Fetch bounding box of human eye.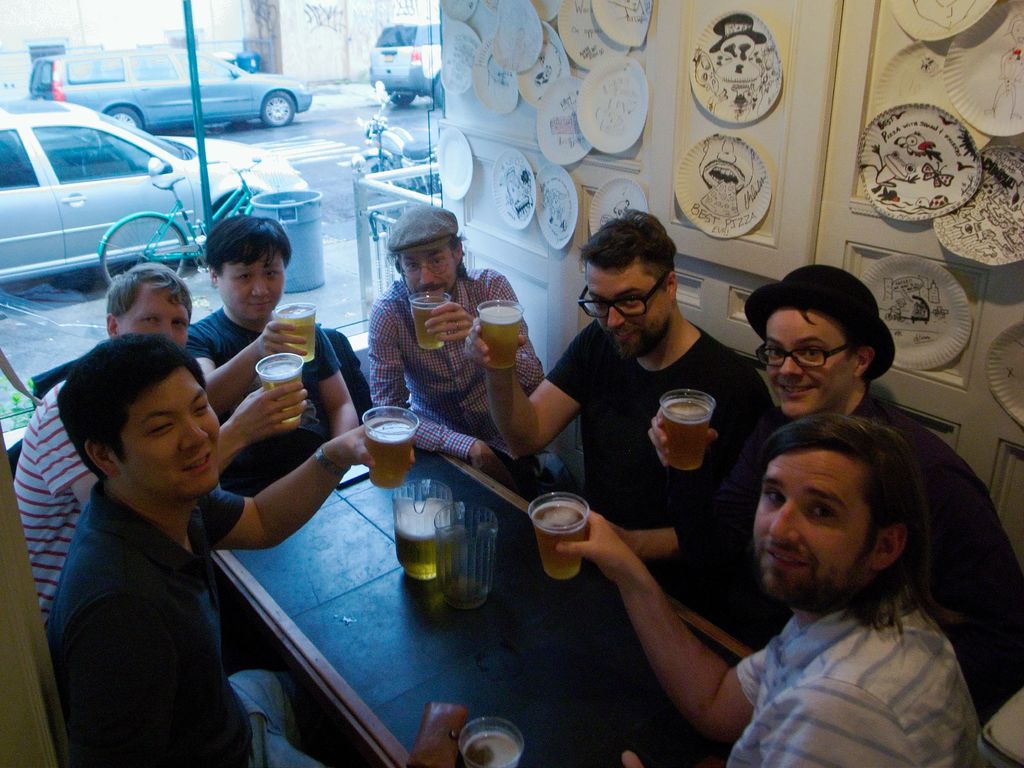
Bbox: 764,486,788,508.
